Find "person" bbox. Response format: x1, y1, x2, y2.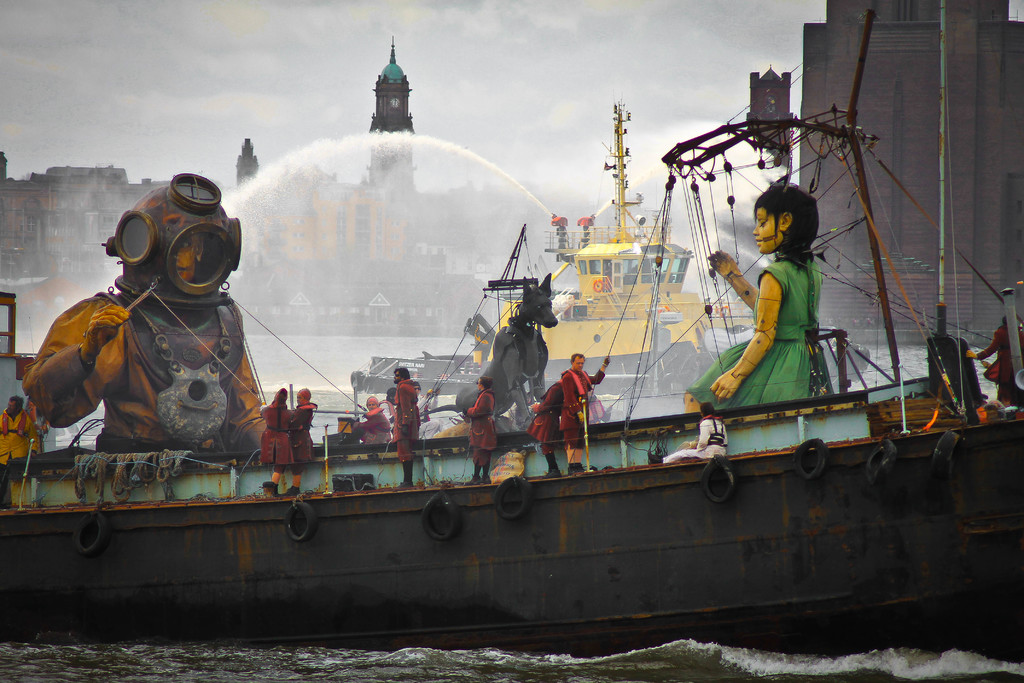
58, 154, 273, 497.
